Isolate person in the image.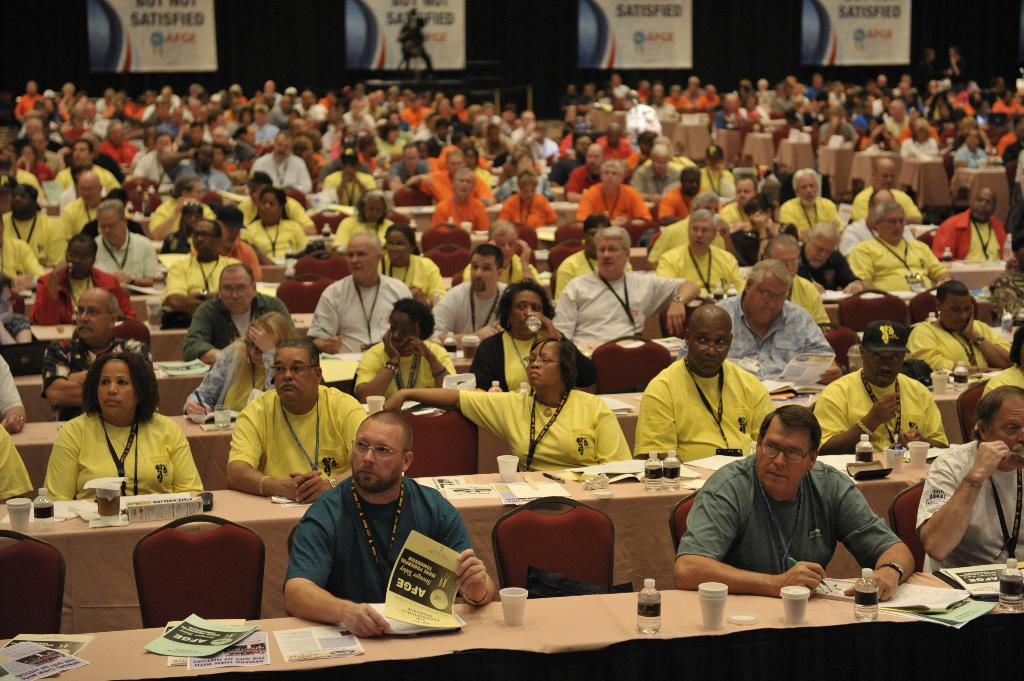
Isolated region: 723/260/836/377.
